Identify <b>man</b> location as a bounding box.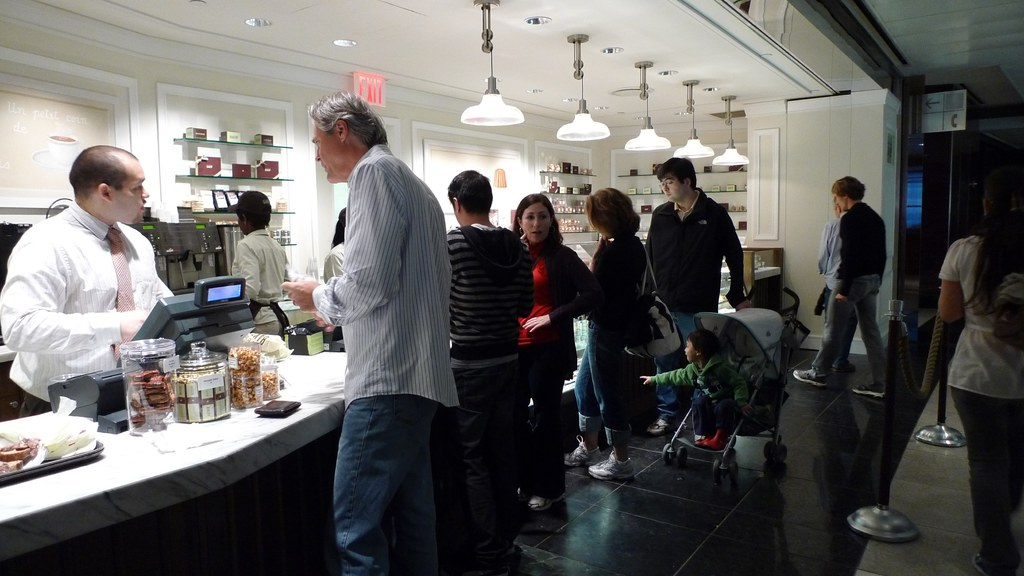
[left=0, top=147, right=178, bottom=415].
